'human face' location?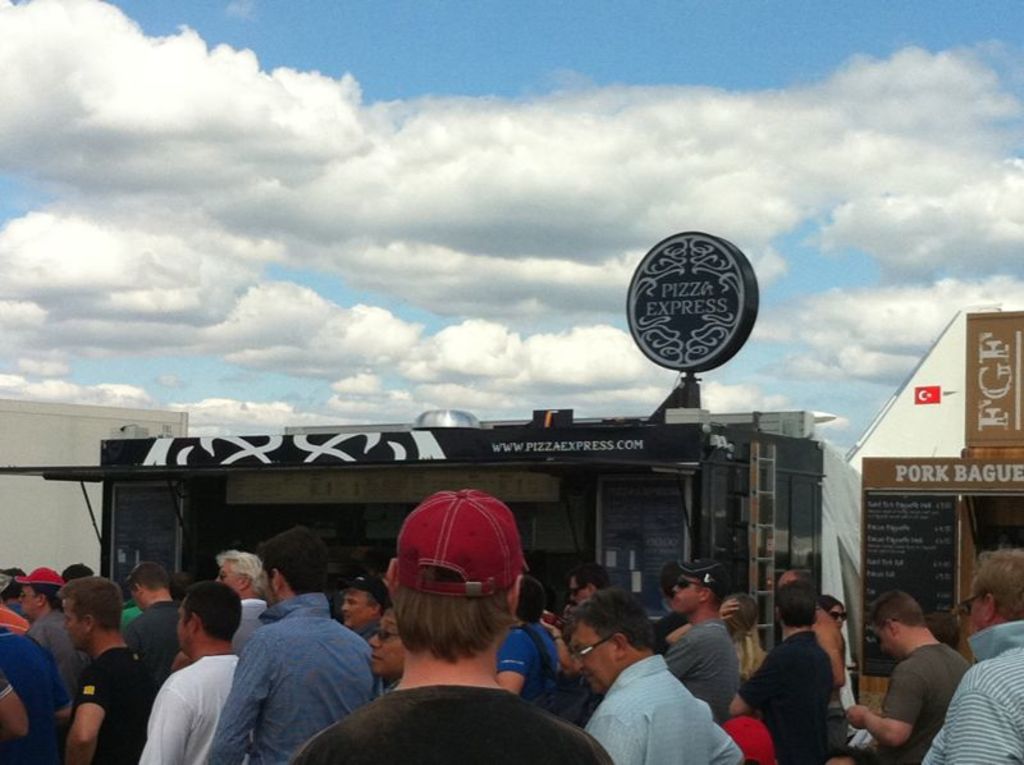
locate(827, 604, 844, 628)
